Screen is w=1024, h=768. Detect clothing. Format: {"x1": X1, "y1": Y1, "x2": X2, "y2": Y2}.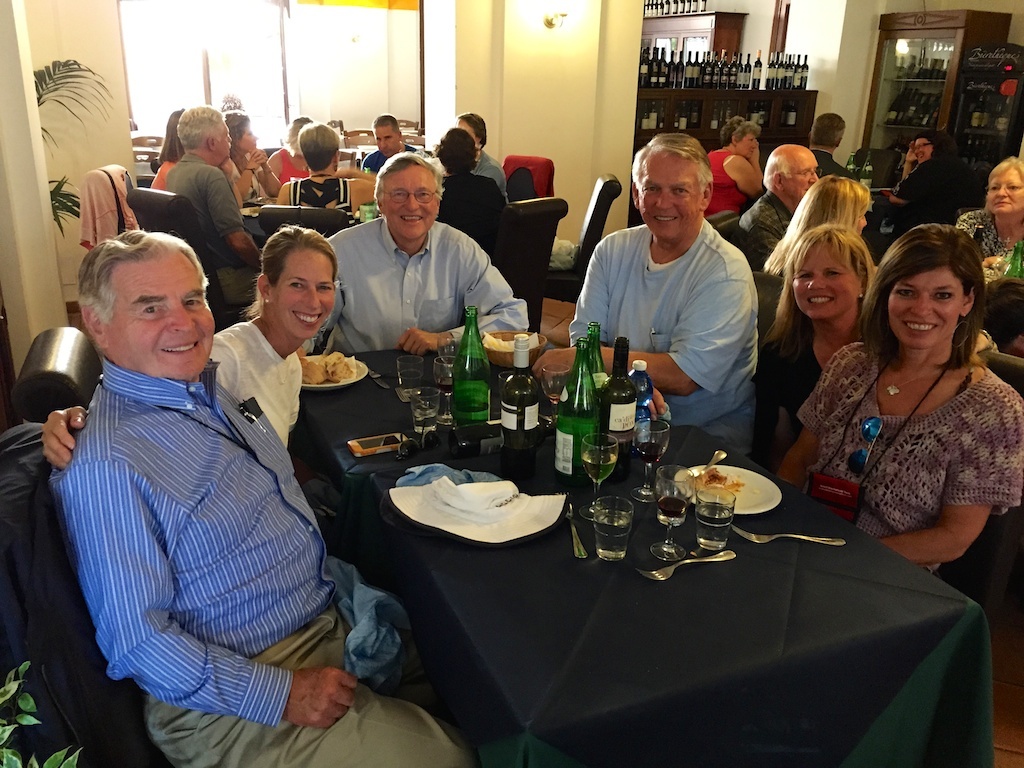
{"x1": 171, "y1": 148, "x2": 260, "y2": 314}.
